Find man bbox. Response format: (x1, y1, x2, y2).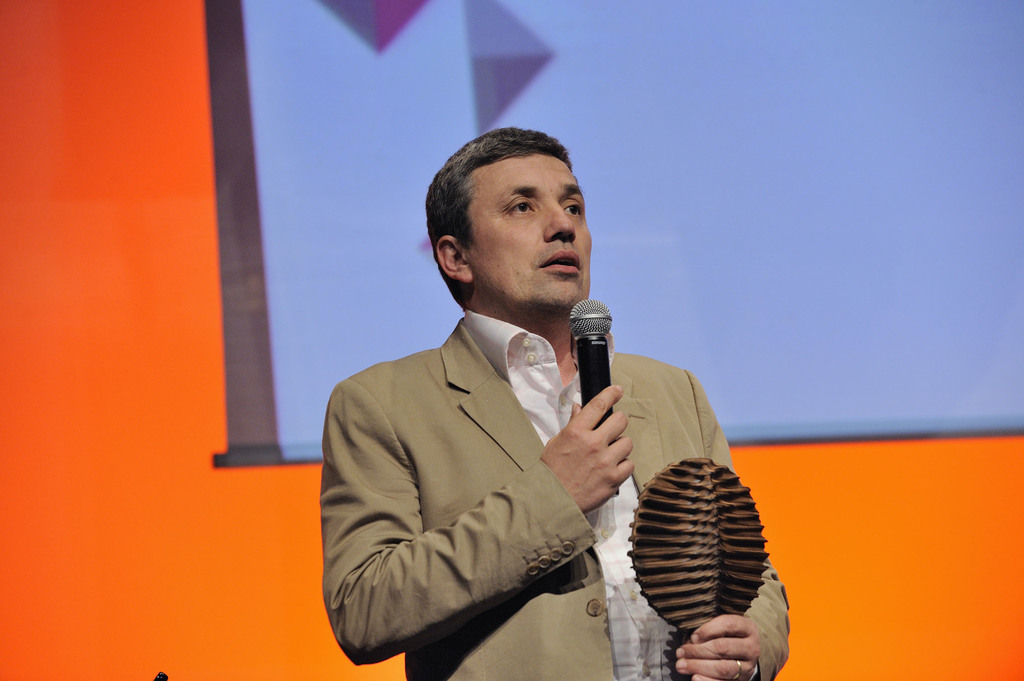
(329, 148, 726, 680).
